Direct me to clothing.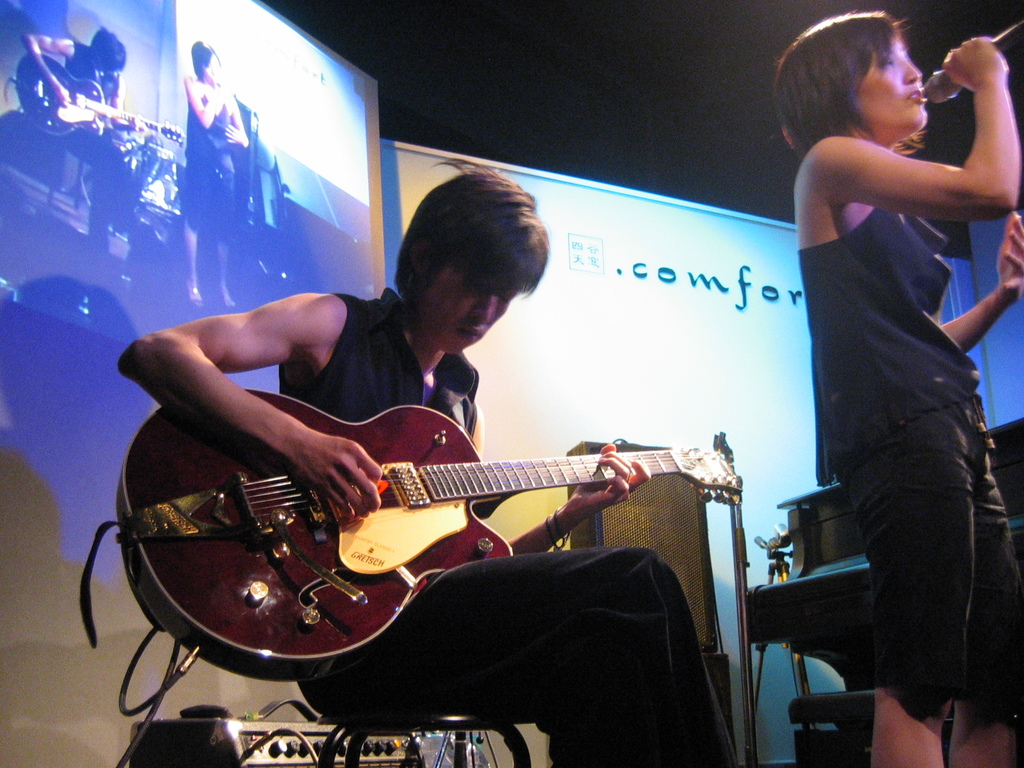
Direction: {"x1": 63, "y1": 45, "x2": 126, "y2": 235}.
